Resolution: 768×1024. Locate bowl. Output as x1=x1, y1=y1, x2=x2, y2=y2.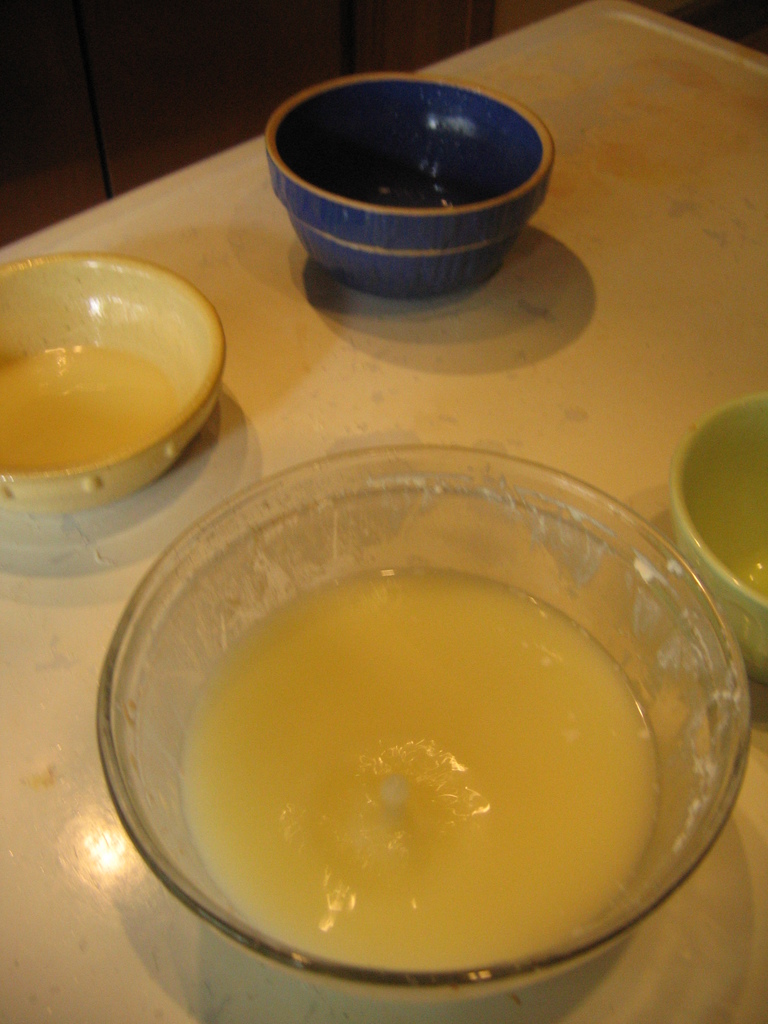
x1=672, y1=390, x2=767, y2=688.
